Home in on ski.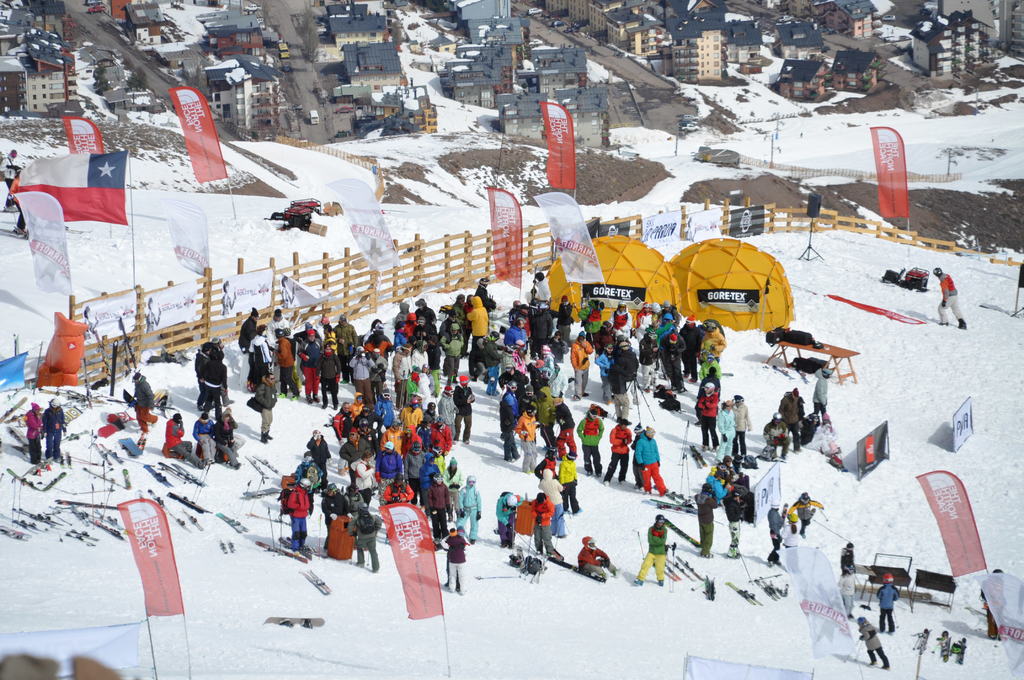
Homed in at [90, 440, 116, 465].
